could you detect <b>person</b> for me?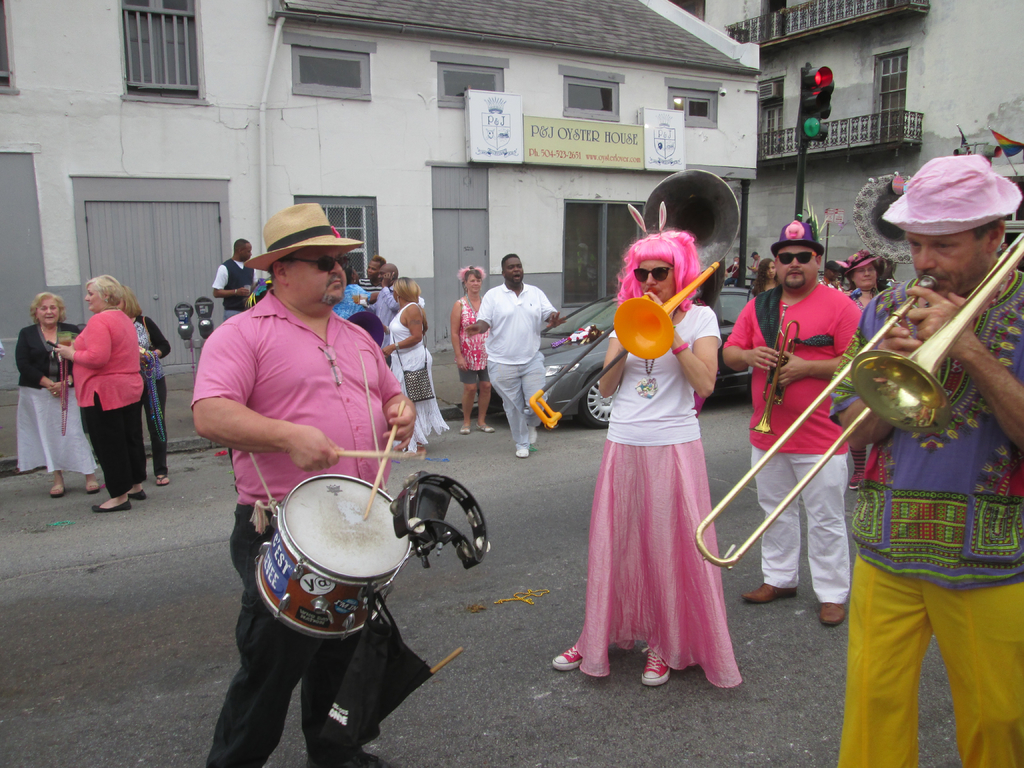
Detection result: (left=445, top=265, right=498, bottom=435).
